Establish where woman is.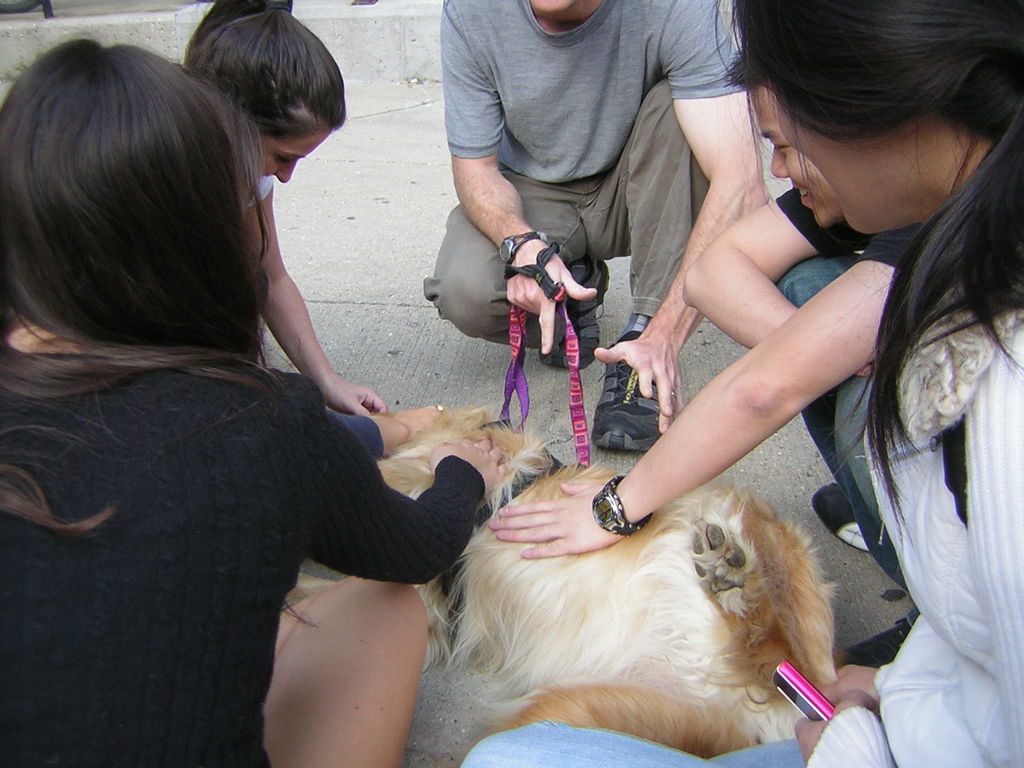
Established at (0,31,510,767).
